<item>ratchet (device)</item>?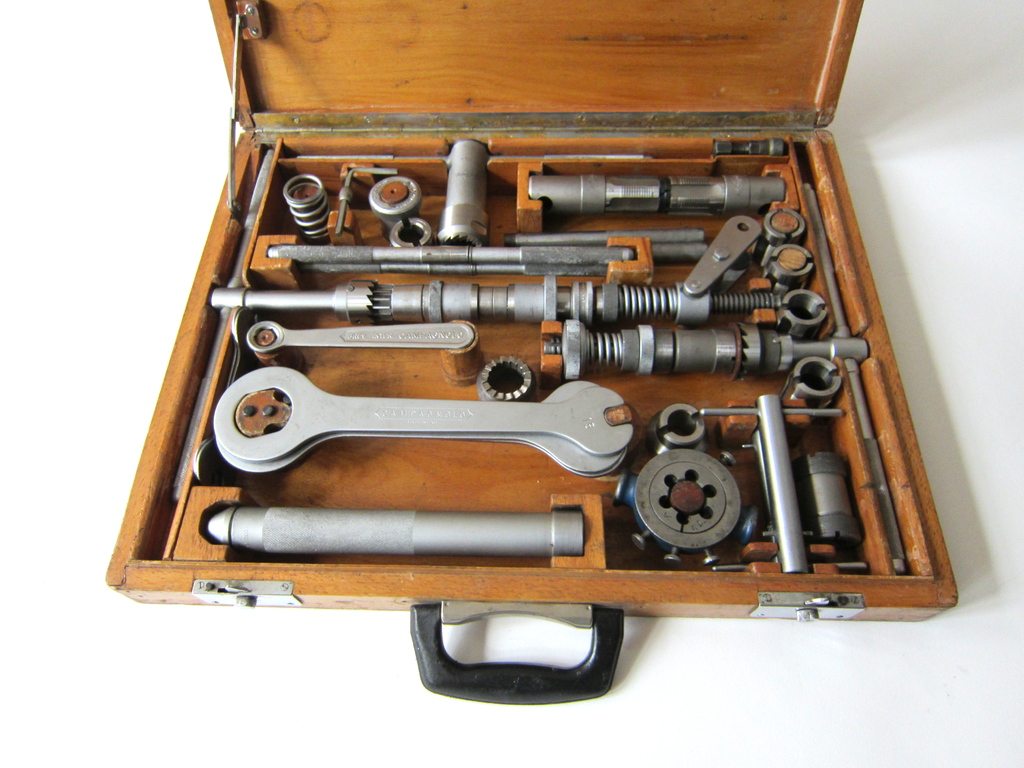
detection(648, 404, 710, 458)
